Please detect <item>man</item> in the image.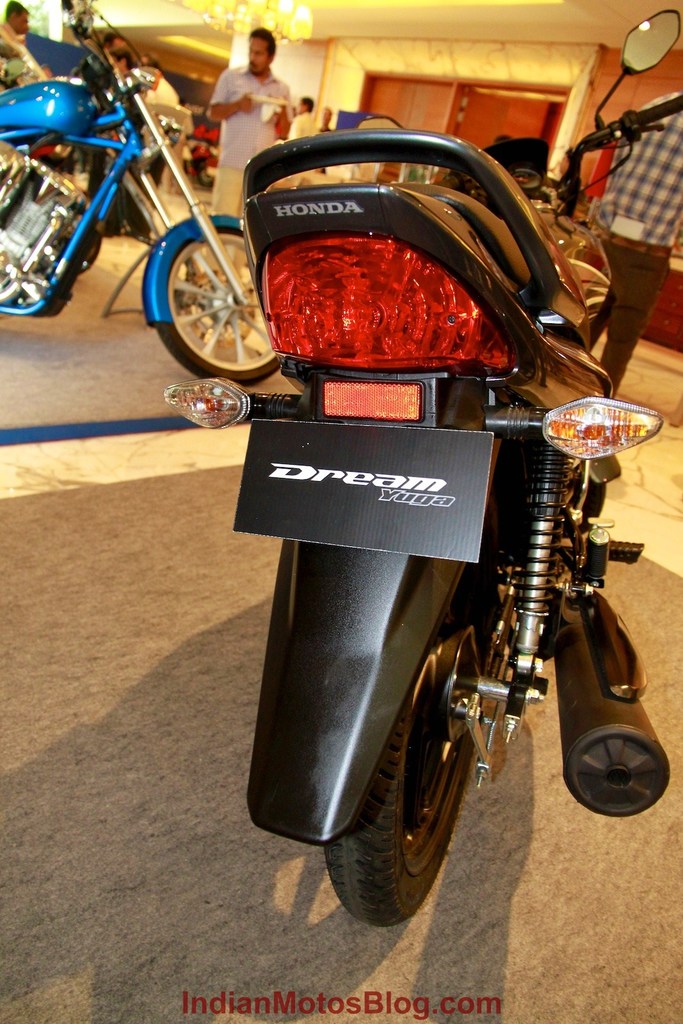
region(0, 0, 31, 84).
